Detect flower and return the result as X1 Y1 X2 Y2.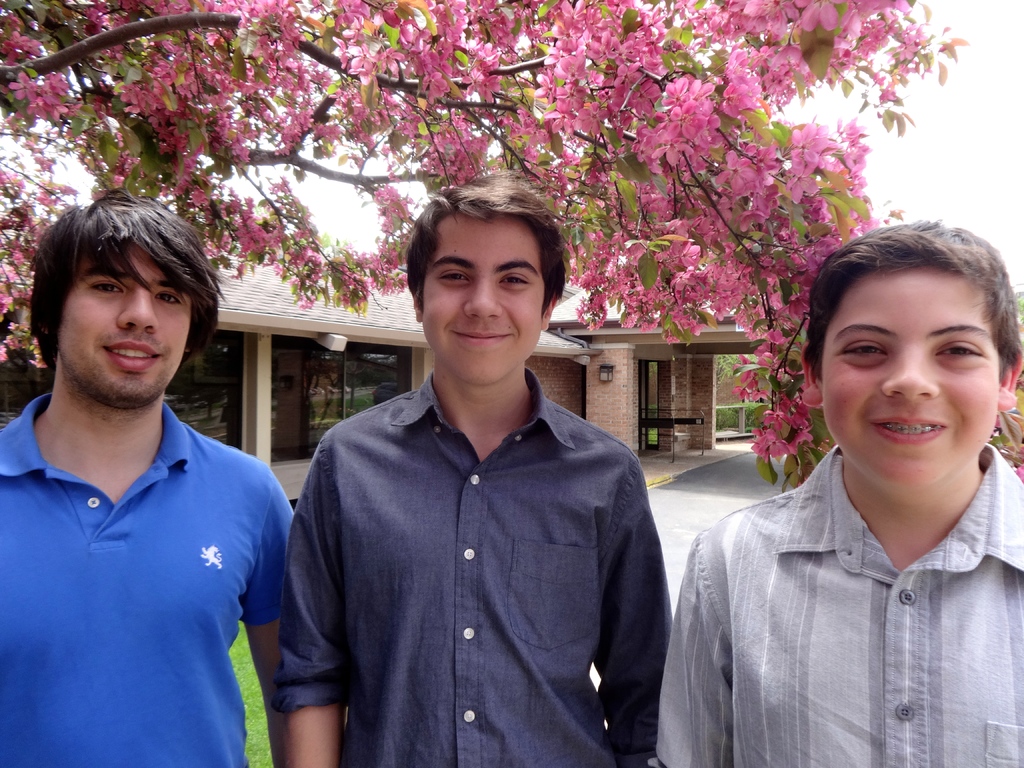
540 0 564 41.
